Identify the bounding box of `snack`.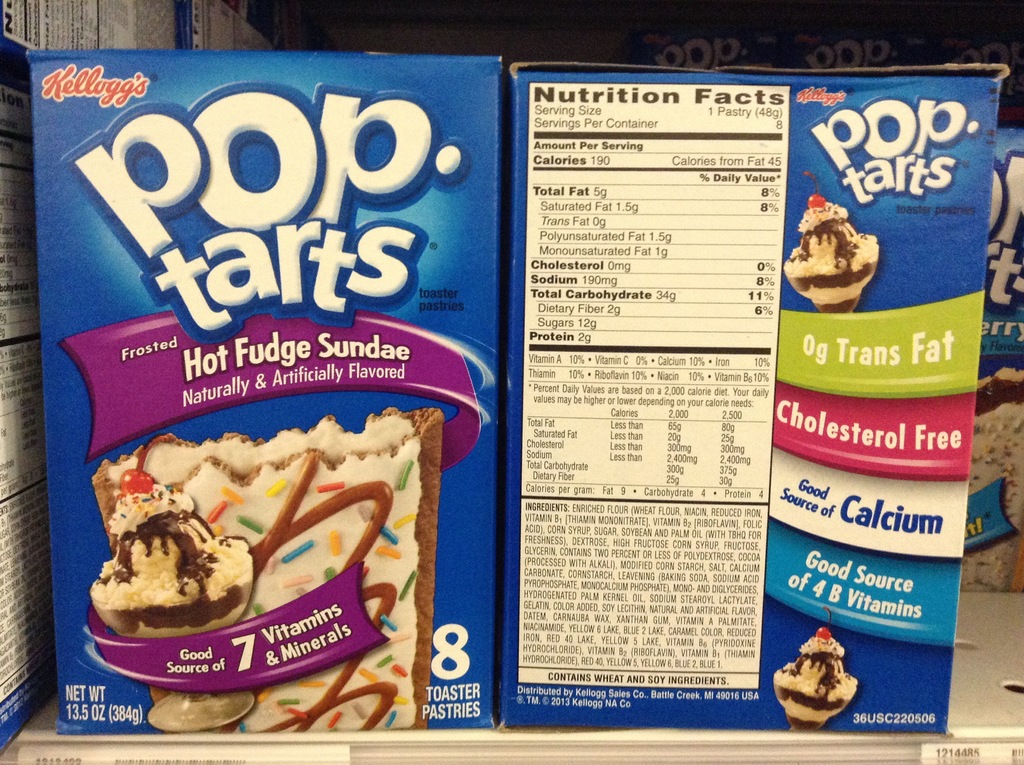
{"left": 780, "top": 189, "right": 885, "bottom": 311}.
